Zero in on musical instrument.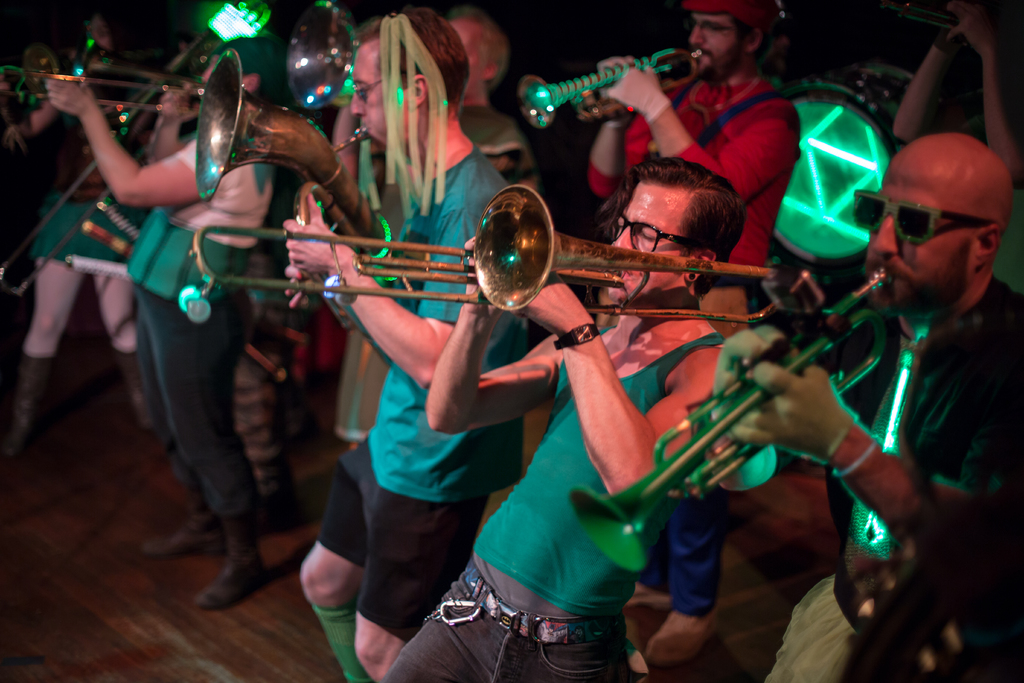
Zeroed in: [x1=575, y1=254, x2=909, y2=576].
